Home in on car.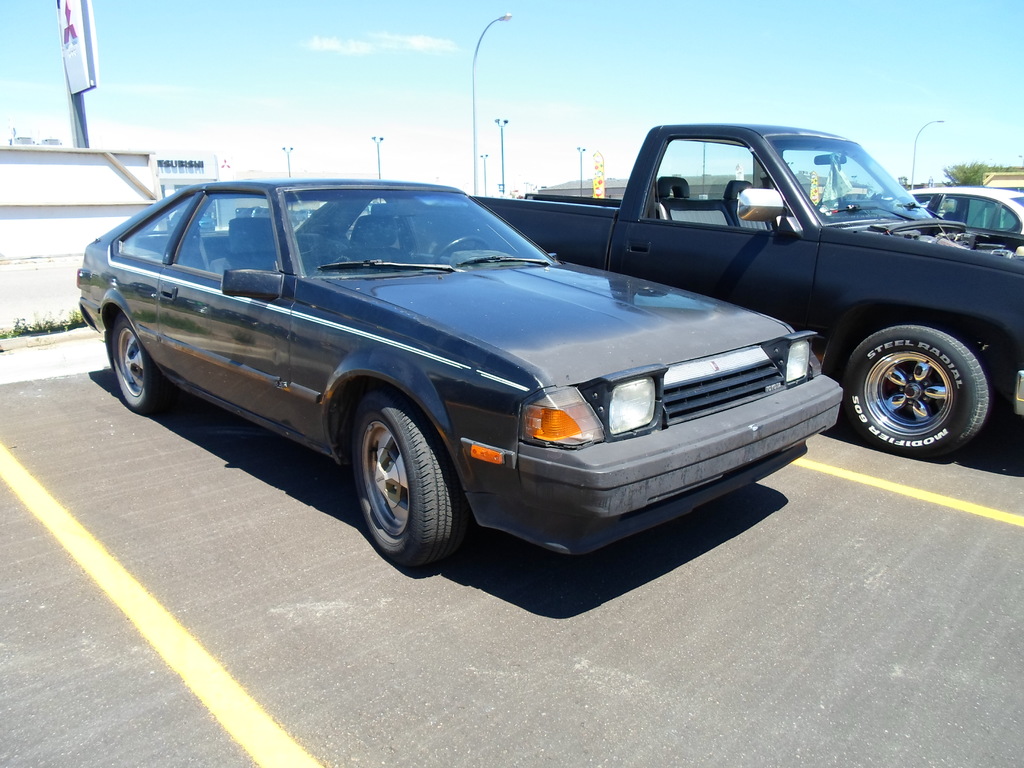
Homed in at 908/182/1023/237.
